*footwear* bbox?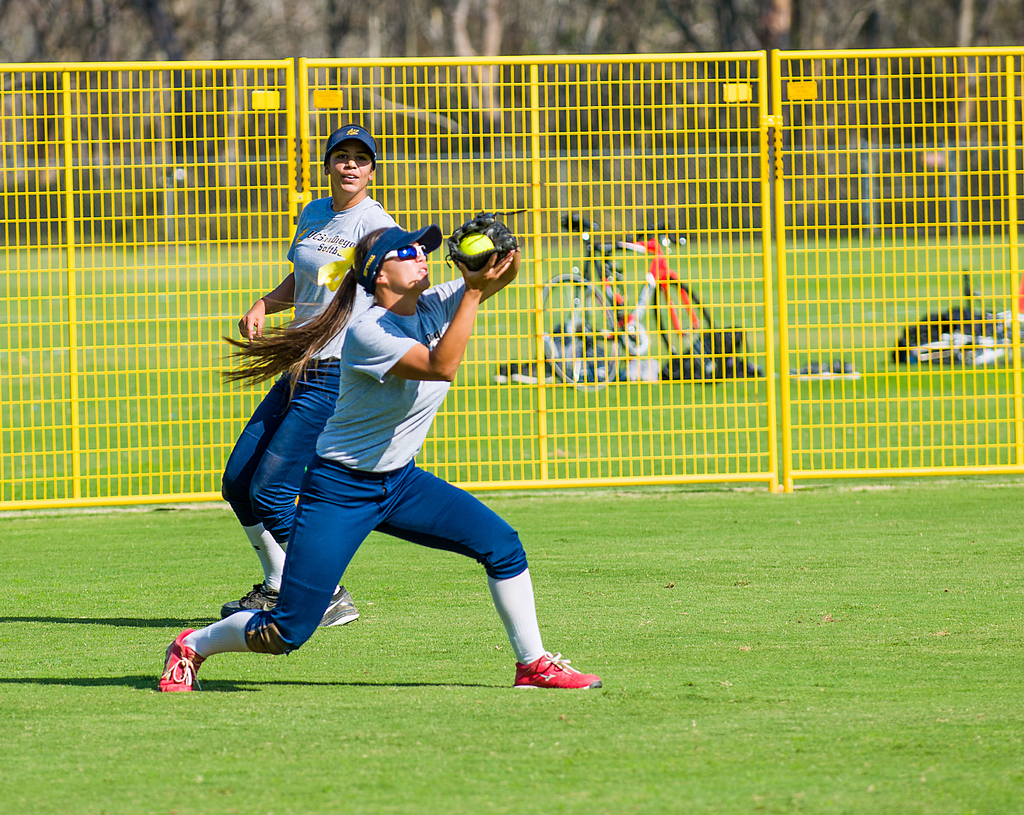
515/651/604/690
